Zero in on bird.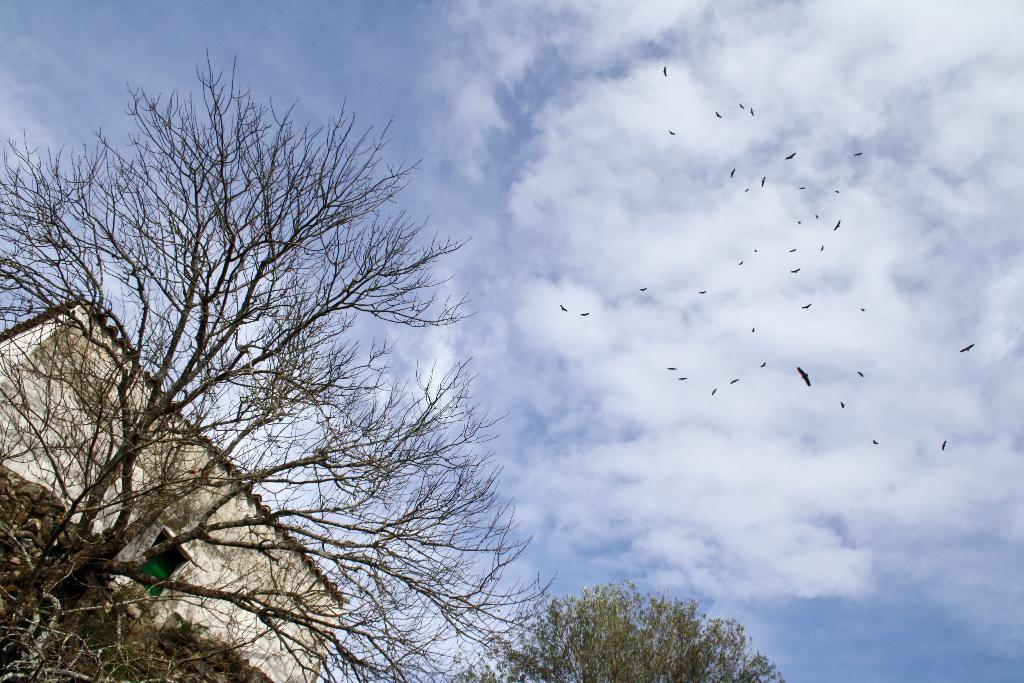
Zeroed in: <bbox>801, 300, 812, 312</bbox>.
